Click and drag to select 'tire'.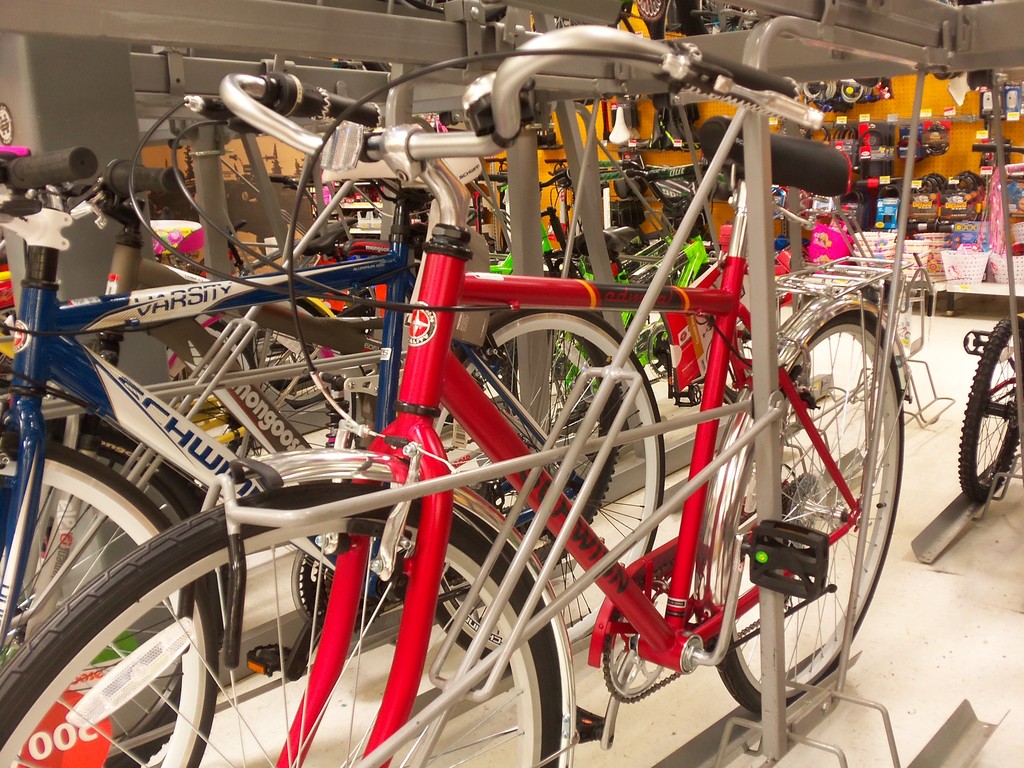
Selection: {"x1": 0, "y1": 438, "x2": 218, "y2": 767}.
